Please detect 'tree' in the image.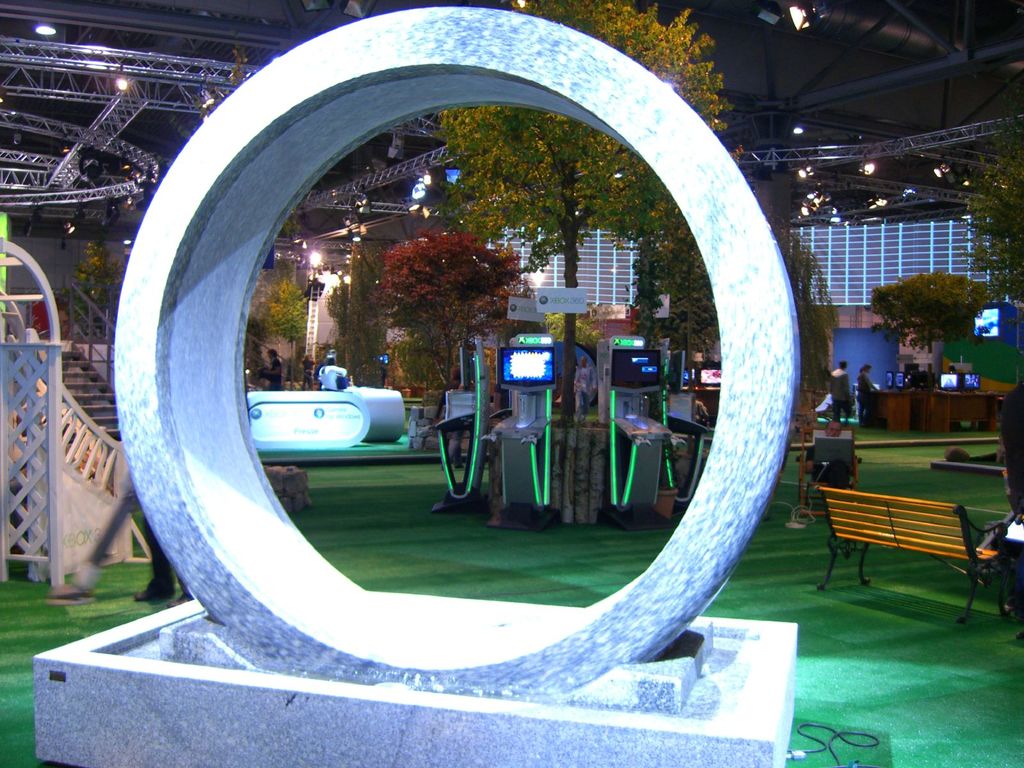
381,233,530,424.
